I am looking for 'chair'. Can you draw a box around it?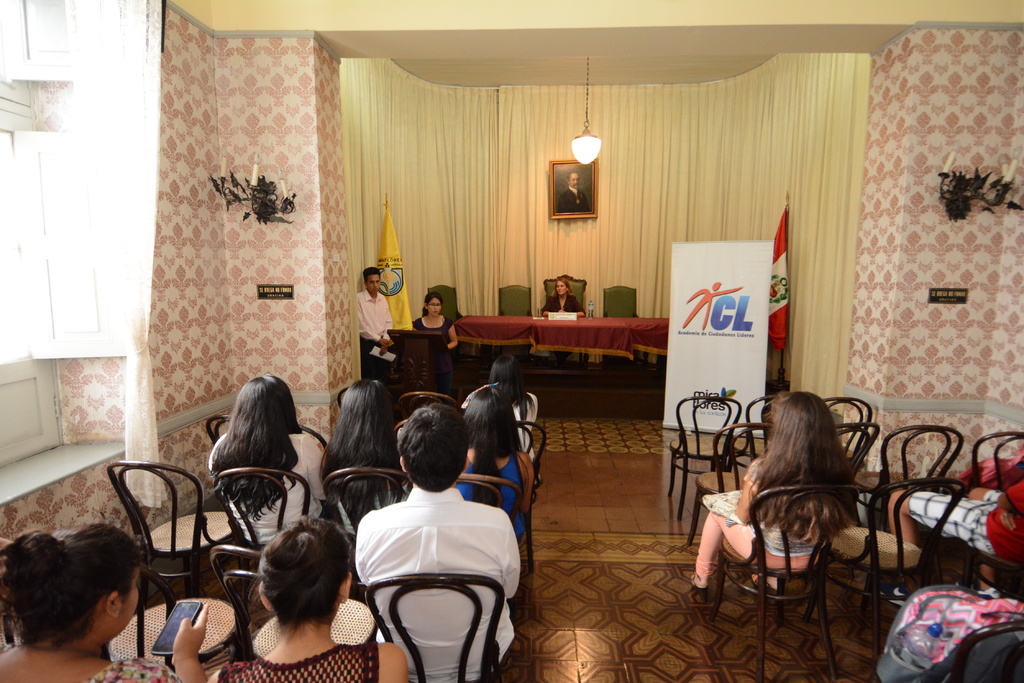
Sure, the bounding box is x1=829 y1=424 x2=881 y2=492.
